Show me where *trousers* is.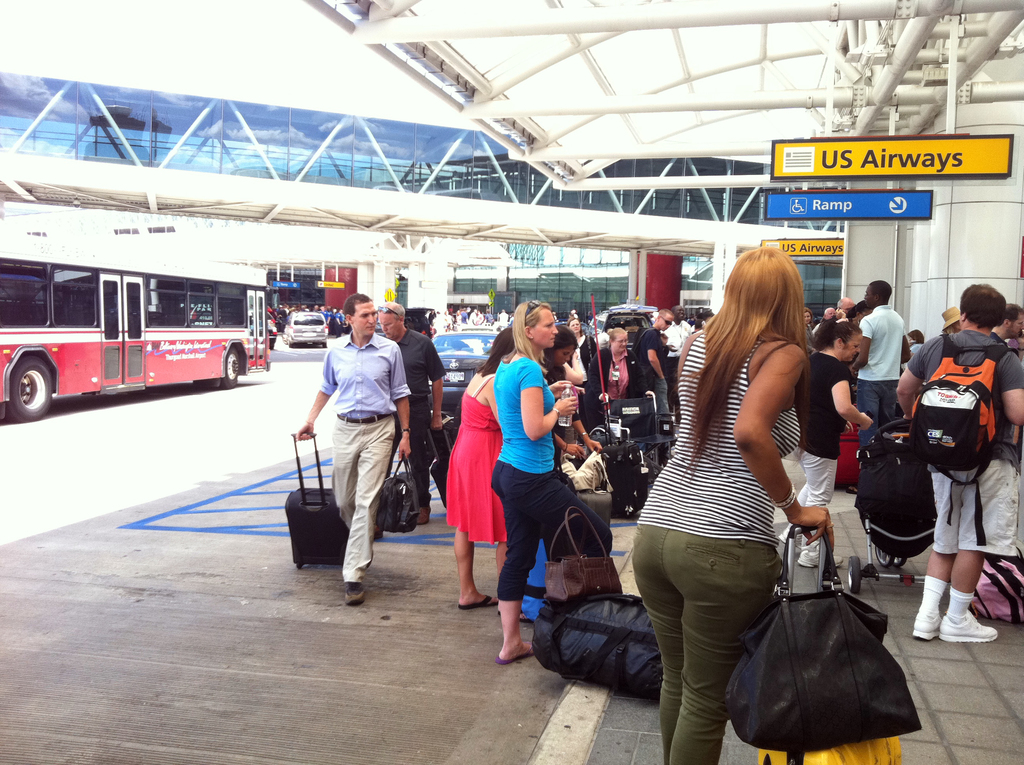
*trousers* is at [x1=573, y1=379, x2=589, y2=415].
